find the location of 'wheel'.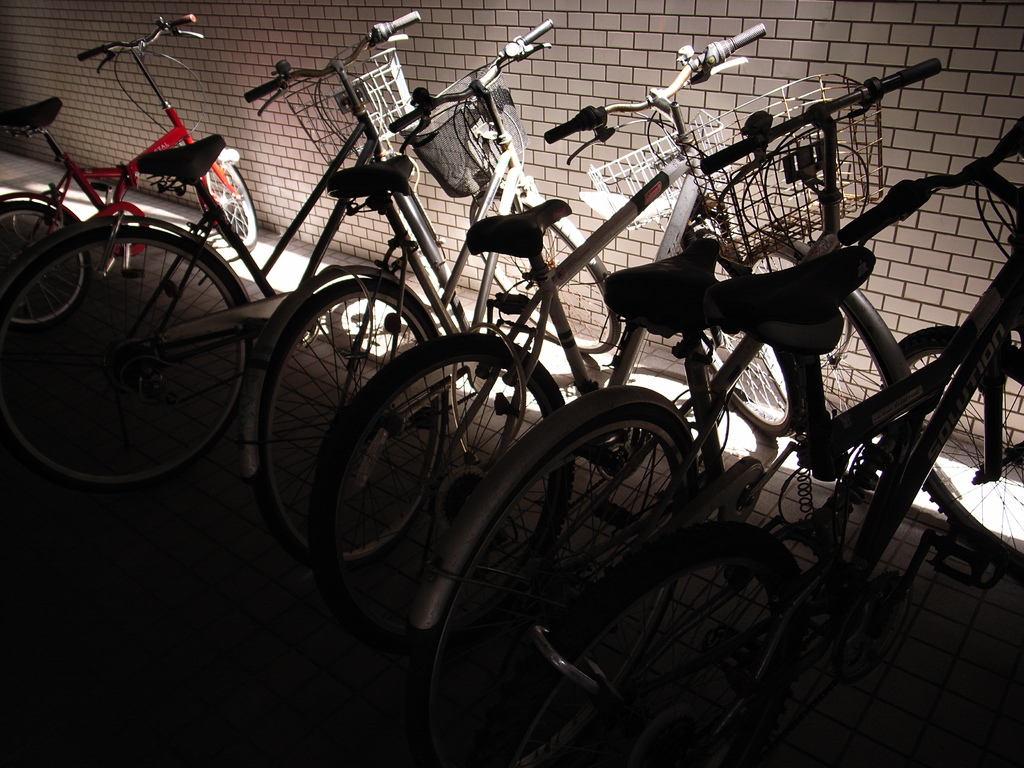
Location: BBox(468, 189, 624, 353).
